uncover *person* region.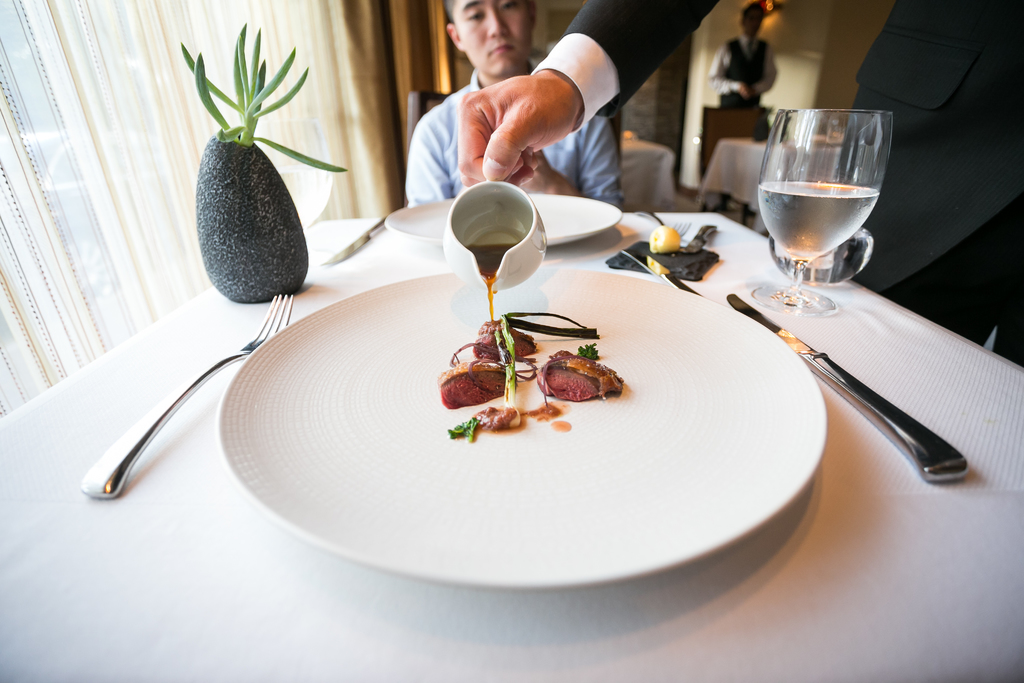
Uncovered: box=[404, 0, 627, 210].
